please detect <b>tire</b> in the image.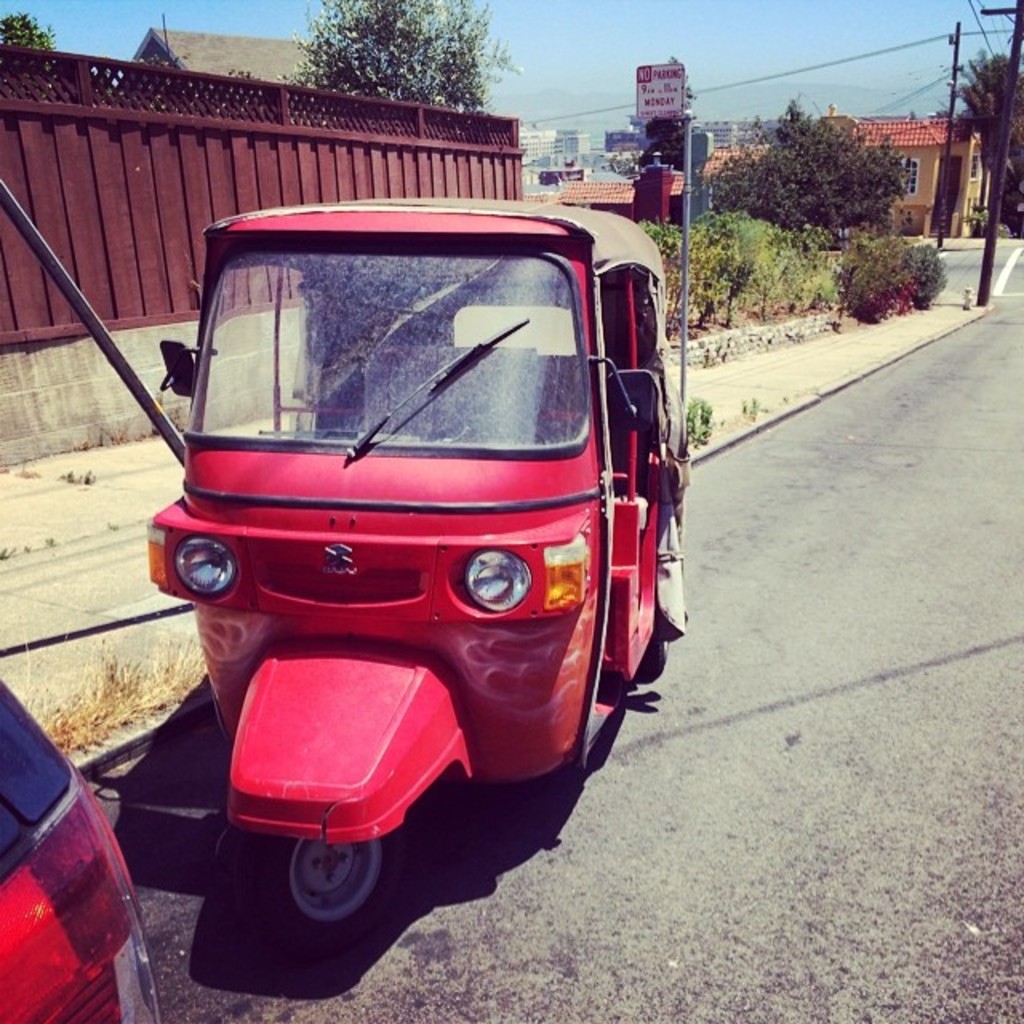
(x1=245, y1=838, x2=413, y2=941).
